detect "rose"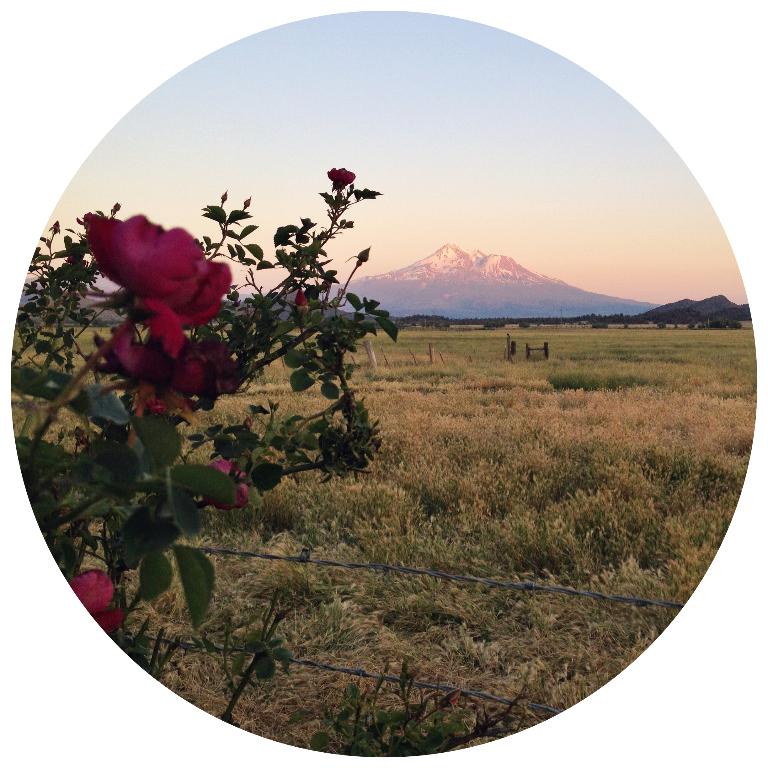
(203,455,254,511)
